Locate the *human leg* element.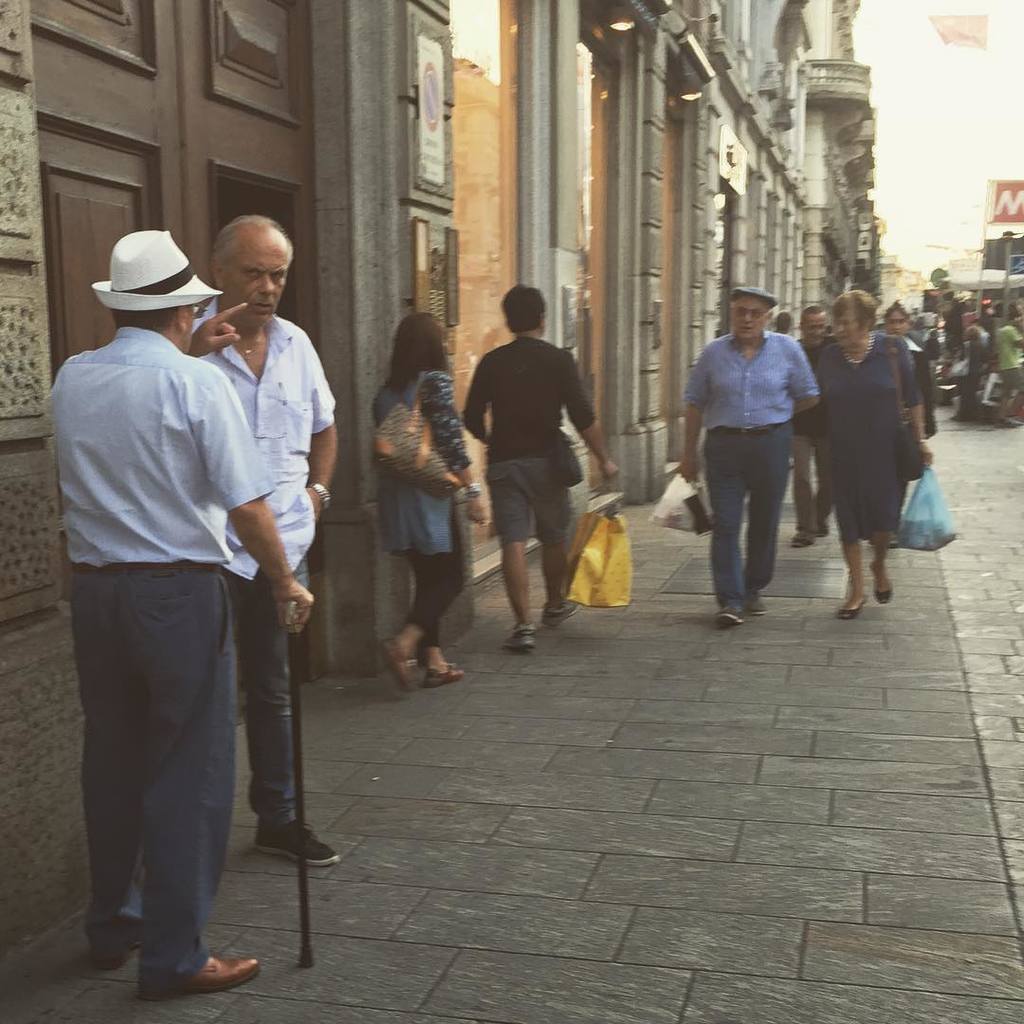
Element bbox: BBox(139, 563, 254, 1004).
